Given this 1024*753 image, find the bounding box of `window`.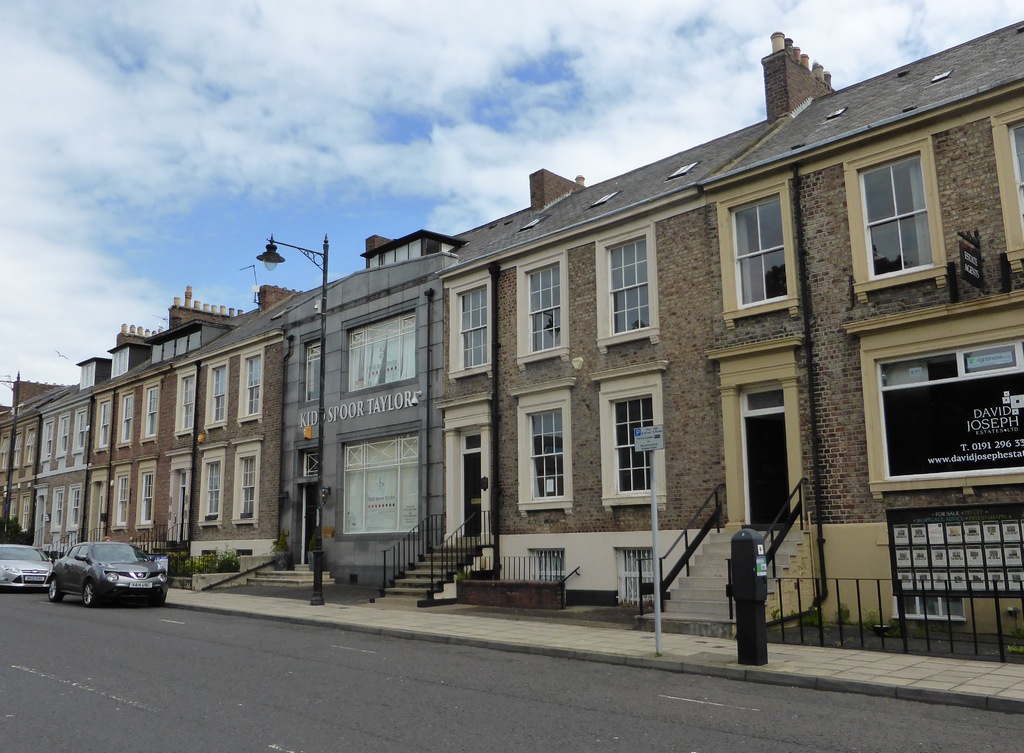
pyautogui.locateOnScreen(111, 471, 140, 534).
